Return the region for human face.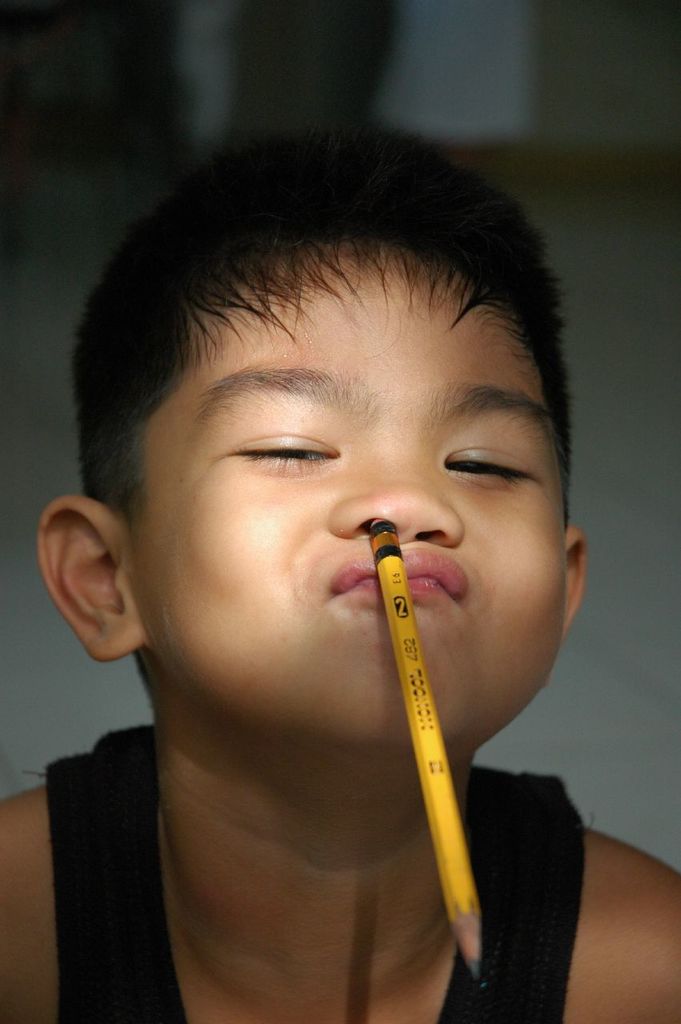
(x1=130, y1=258, x2=571, y2=750).
